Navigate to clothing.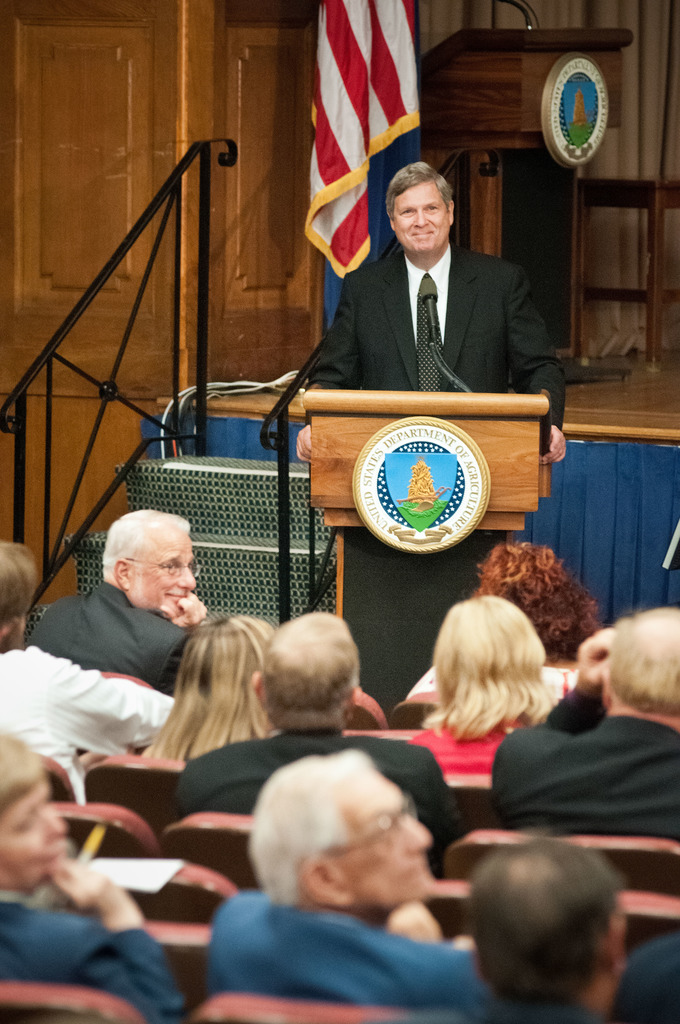
Navigation target: bbox=[285, 195, 578, 406].
